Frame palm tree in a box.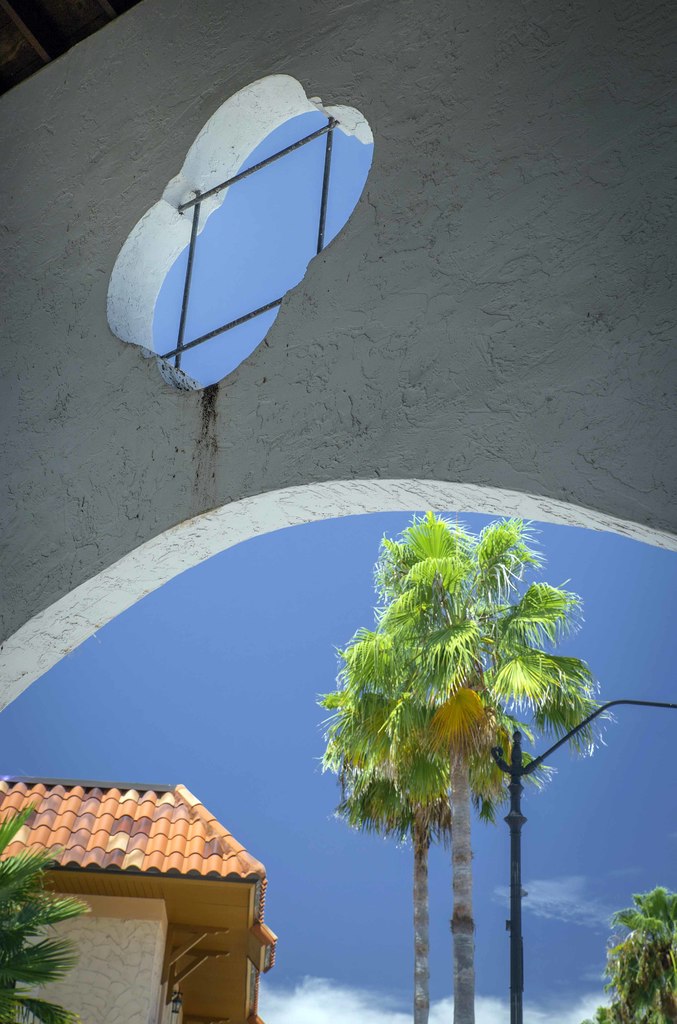
334, 508, 626, 1023.
